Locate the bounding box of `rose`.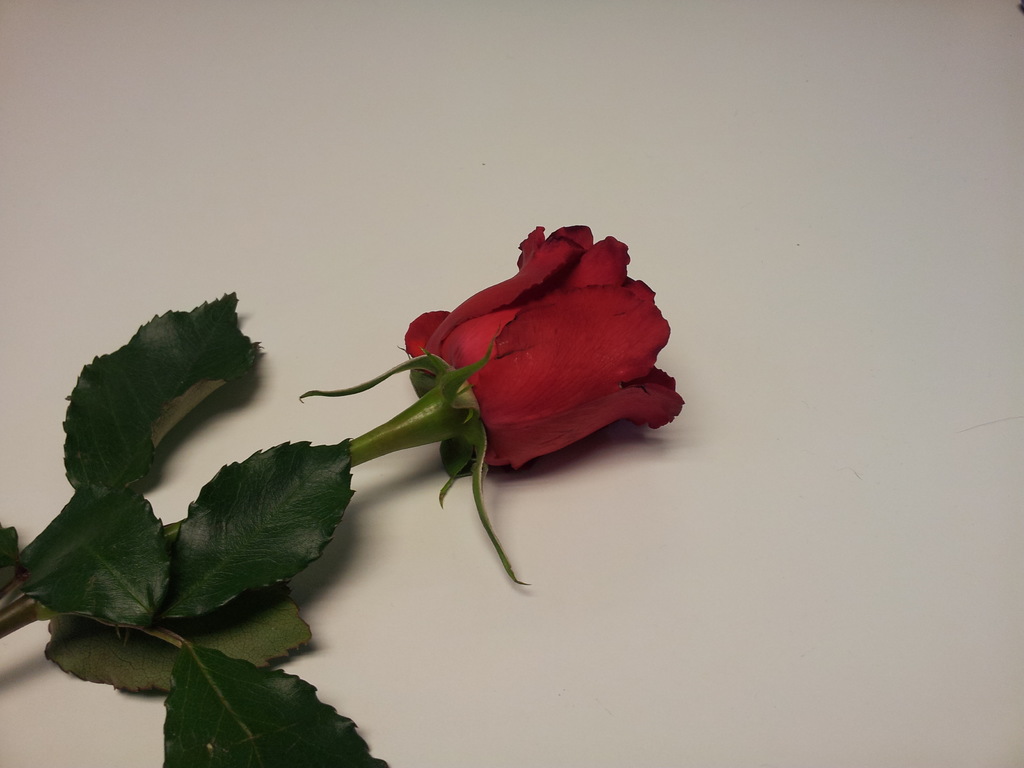
Bounding box: 399 220 691 472.
